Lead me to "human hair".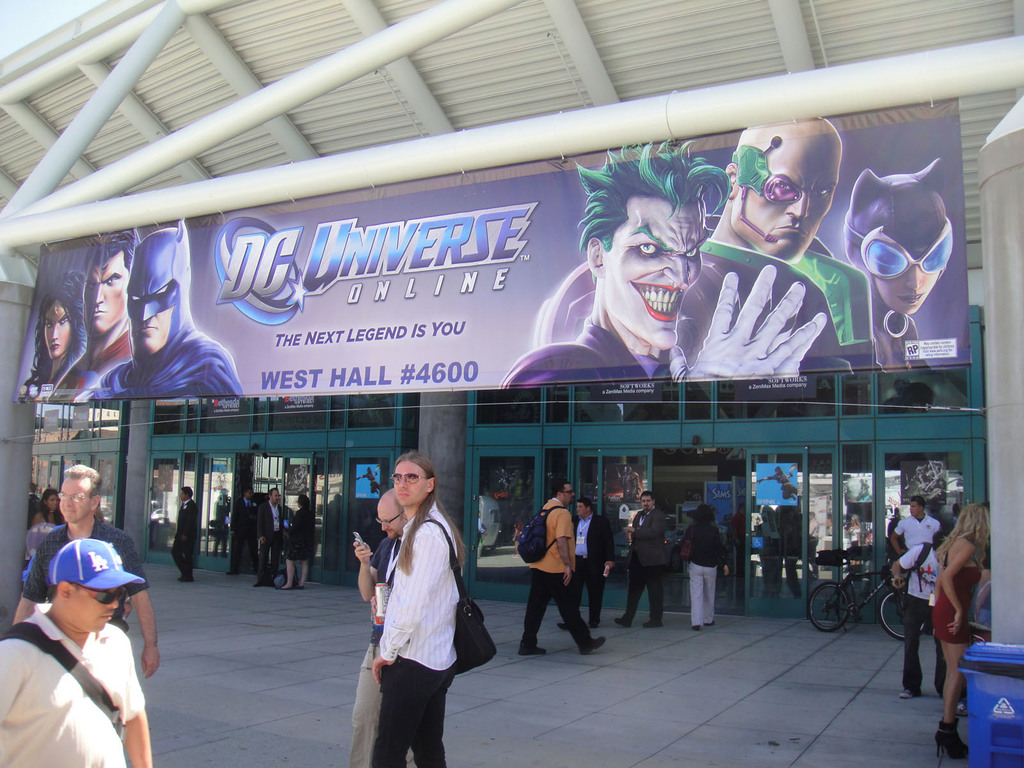
Lead to 553/481/571/497.
